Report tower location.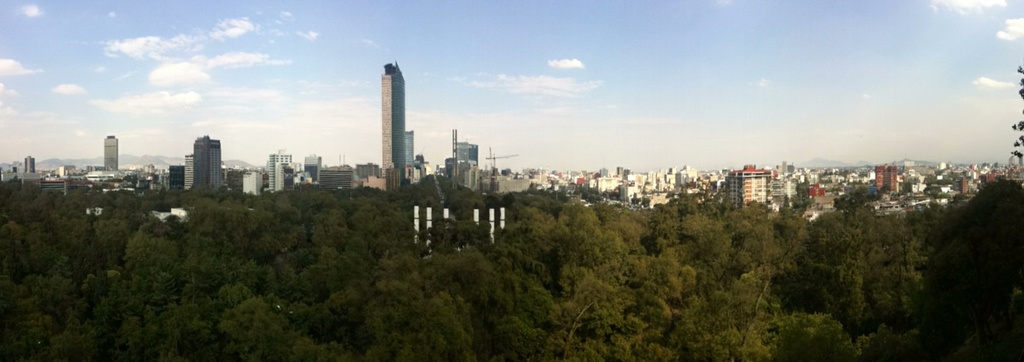
Report: bbox=[439, 140, 477, 163].
